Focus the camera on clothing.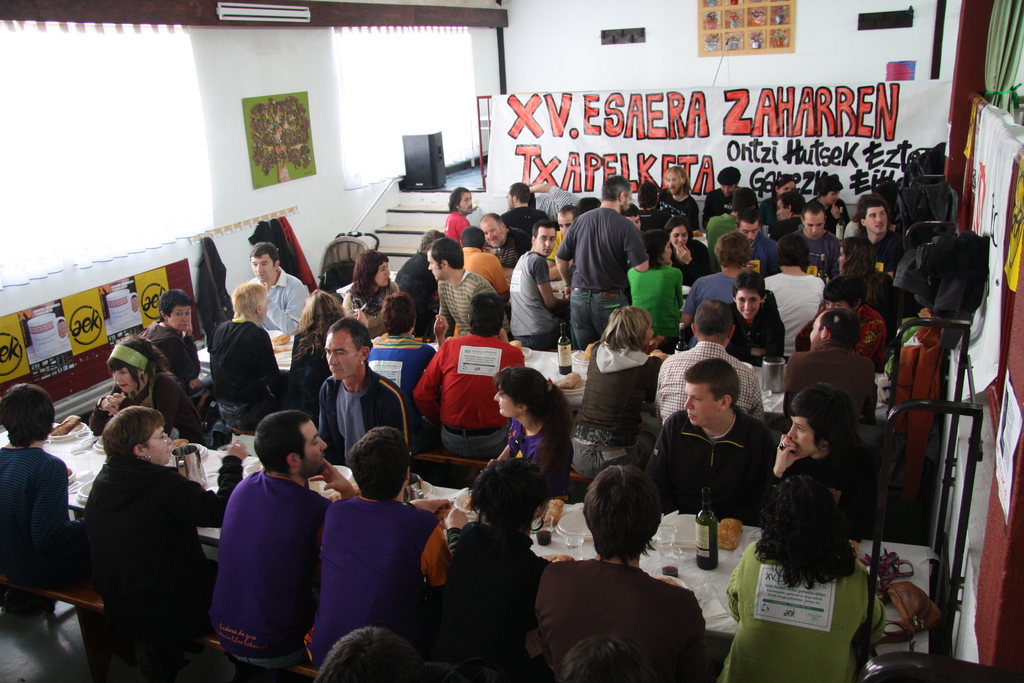
Focus region: 526/546/723/682.
